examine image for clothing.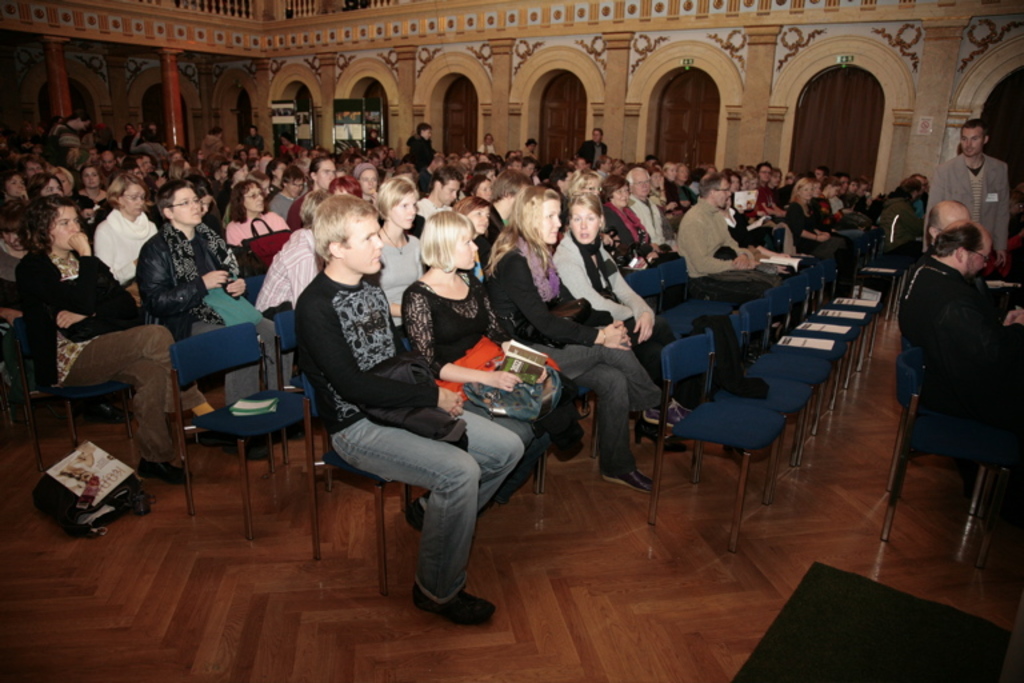
Examination result: select_region(287, 184, 319, 233).
